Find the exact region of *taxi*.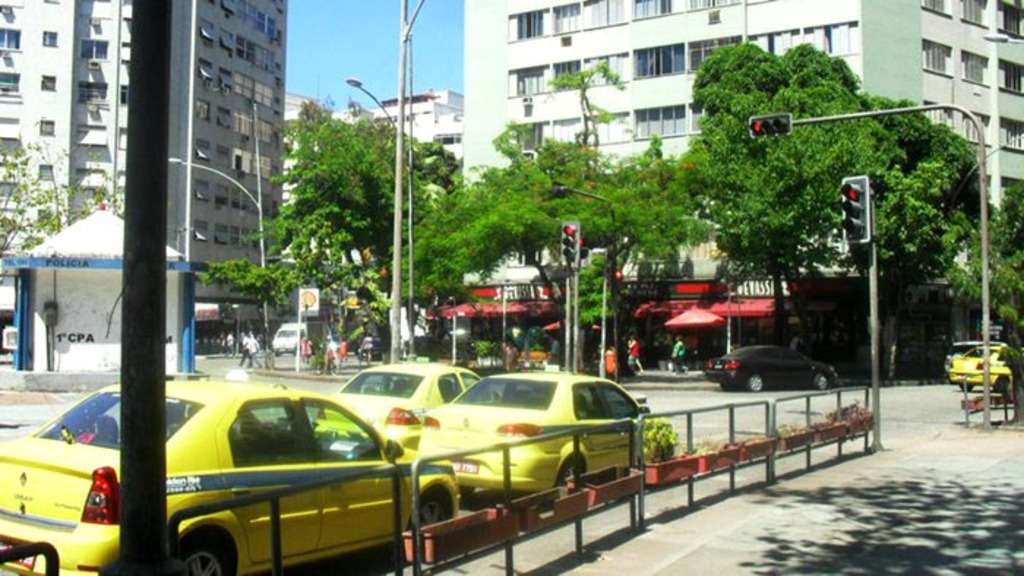
Exact region: <region>0, 386, 456, 575</region>.
